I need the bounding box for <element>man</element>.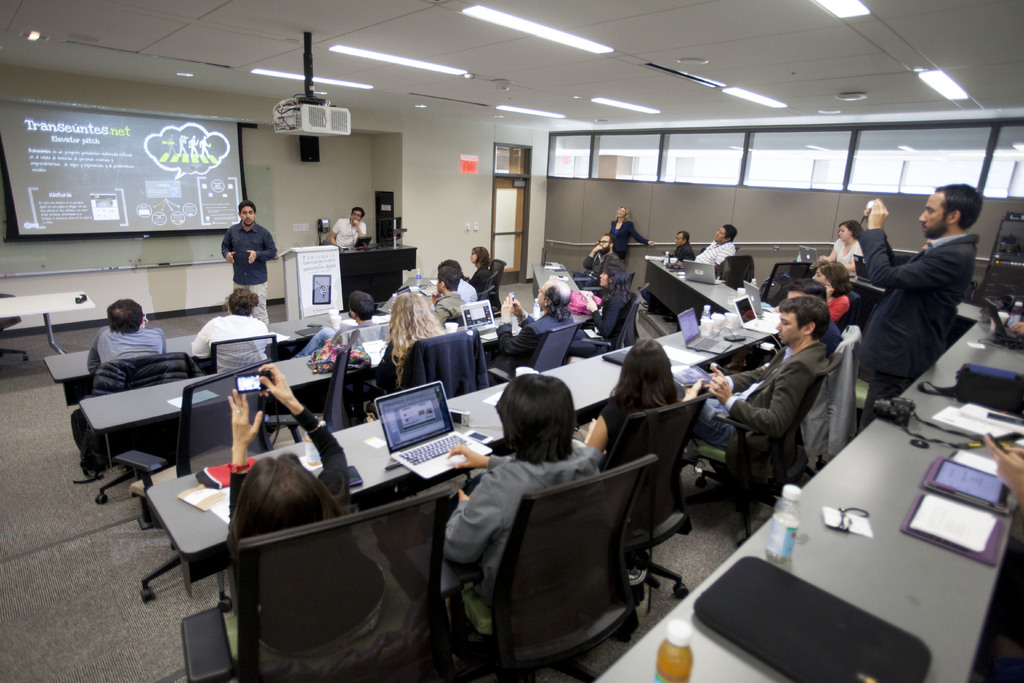
Here it is: left=677, top=300, right=828, bottom=502.
